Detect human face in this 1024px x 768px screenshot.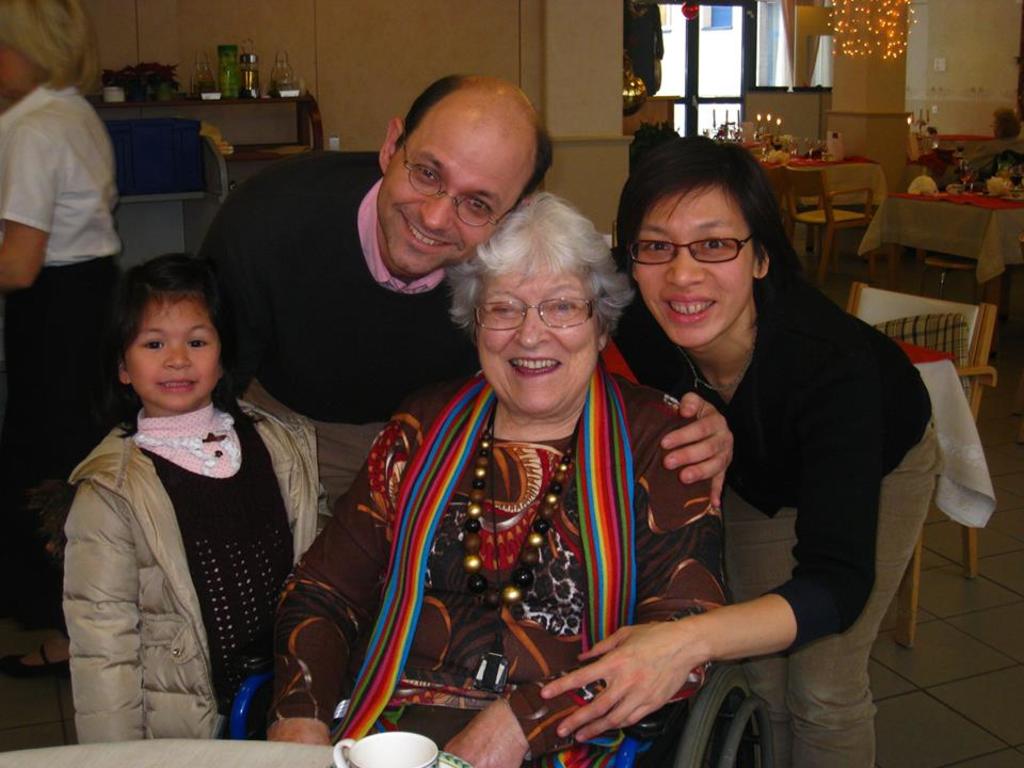
Detection: detection(119, 298, 215, 412).
